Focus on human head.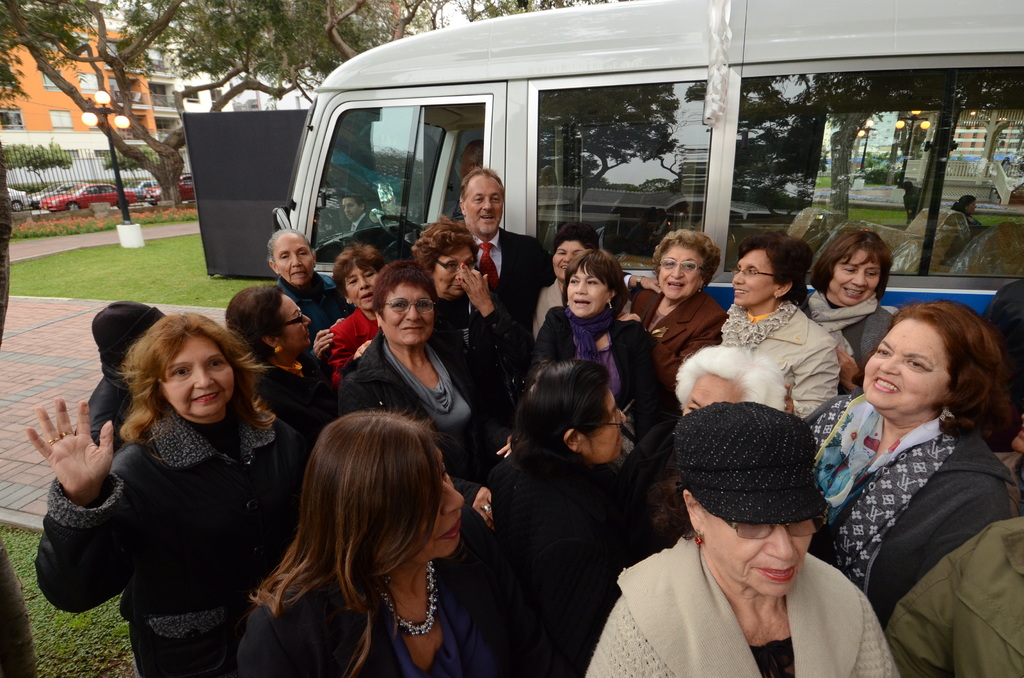
Focused at [810,228,890,310].
